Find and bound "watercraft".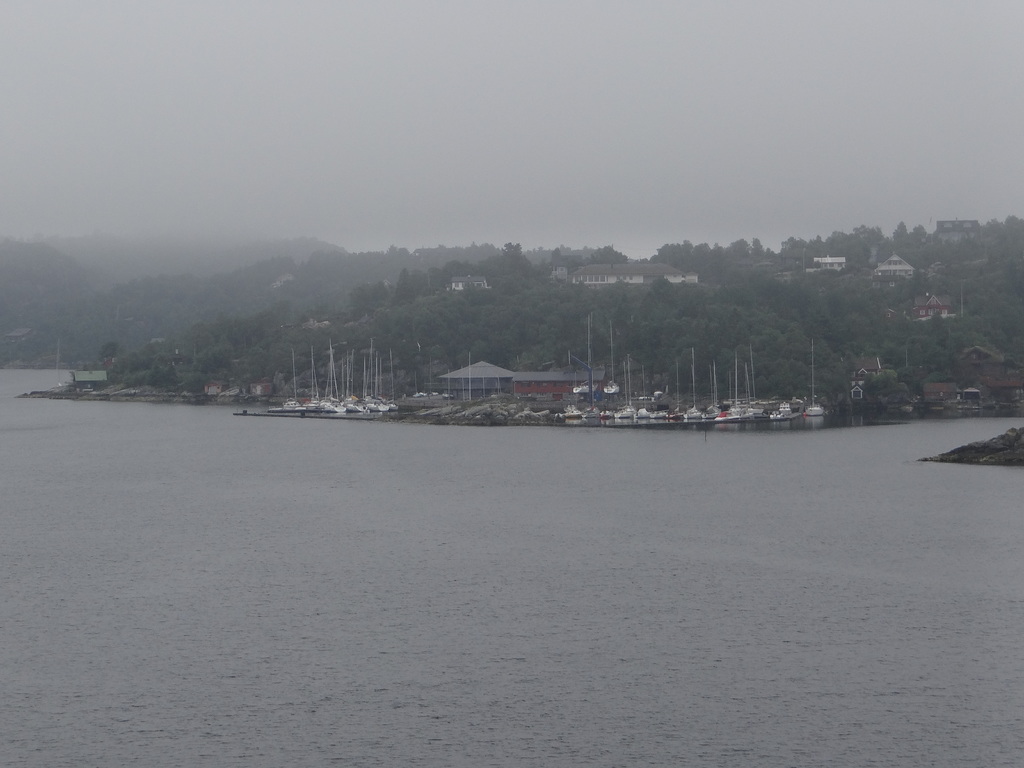
Bound: rect(616, 406, 642, 417).
